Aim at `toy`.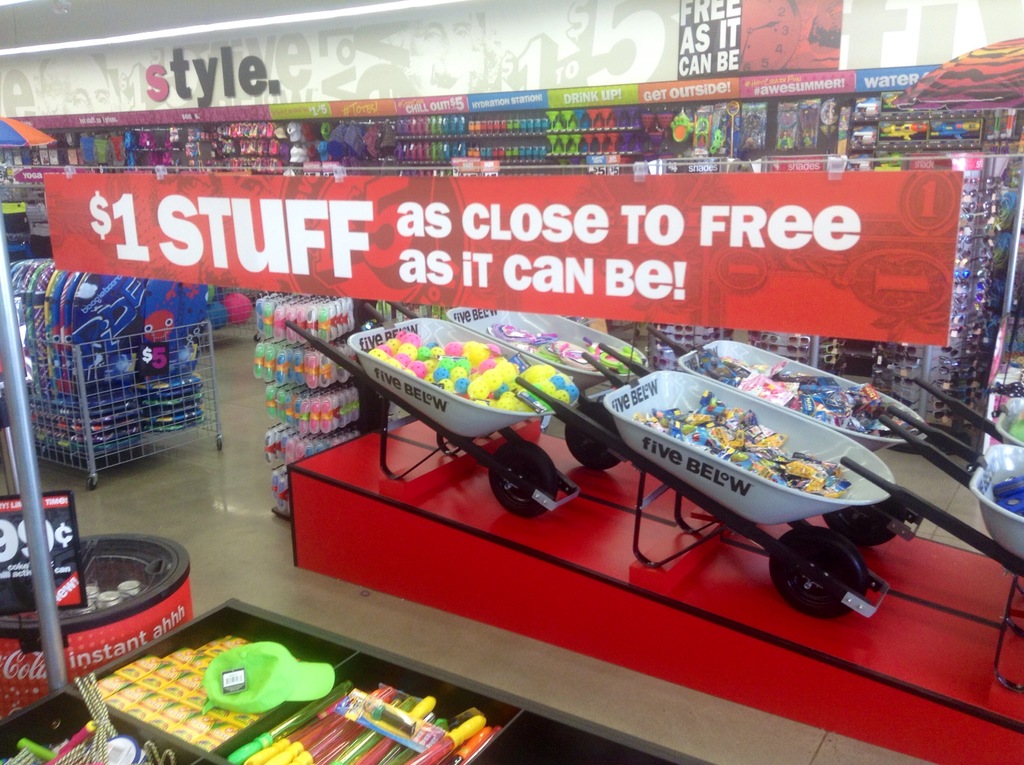
Aimed at 273/472/279/499.
